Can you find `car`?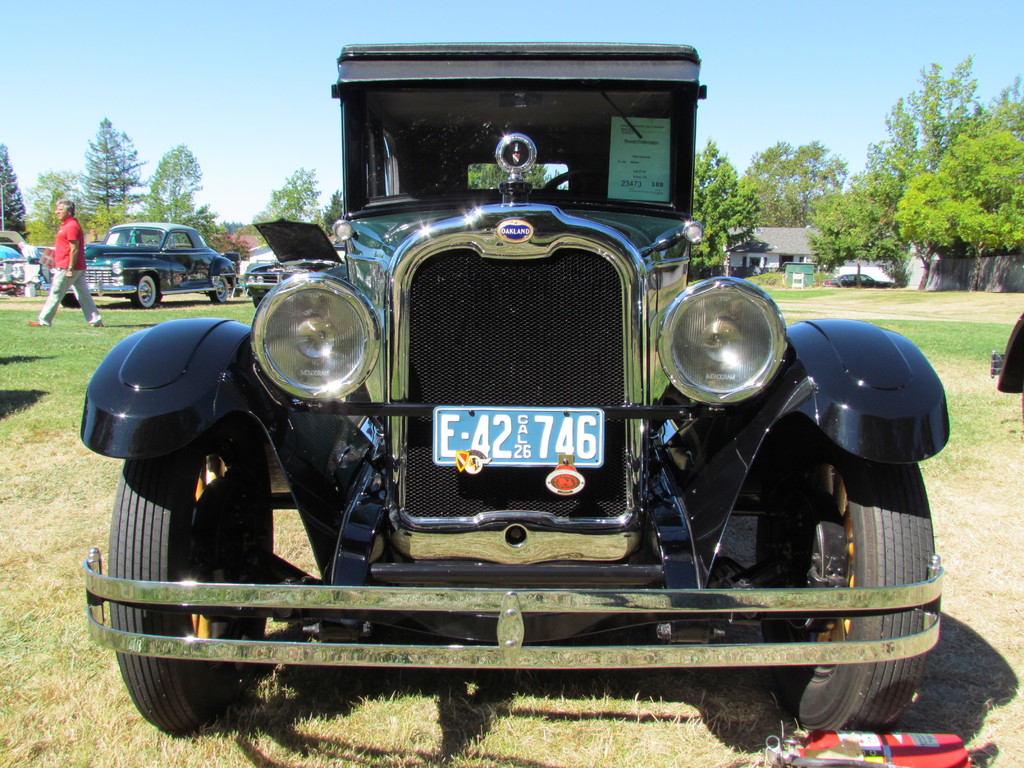
Yes, bounding box: [x1=61, y1=224, x2=235, y2=312].
